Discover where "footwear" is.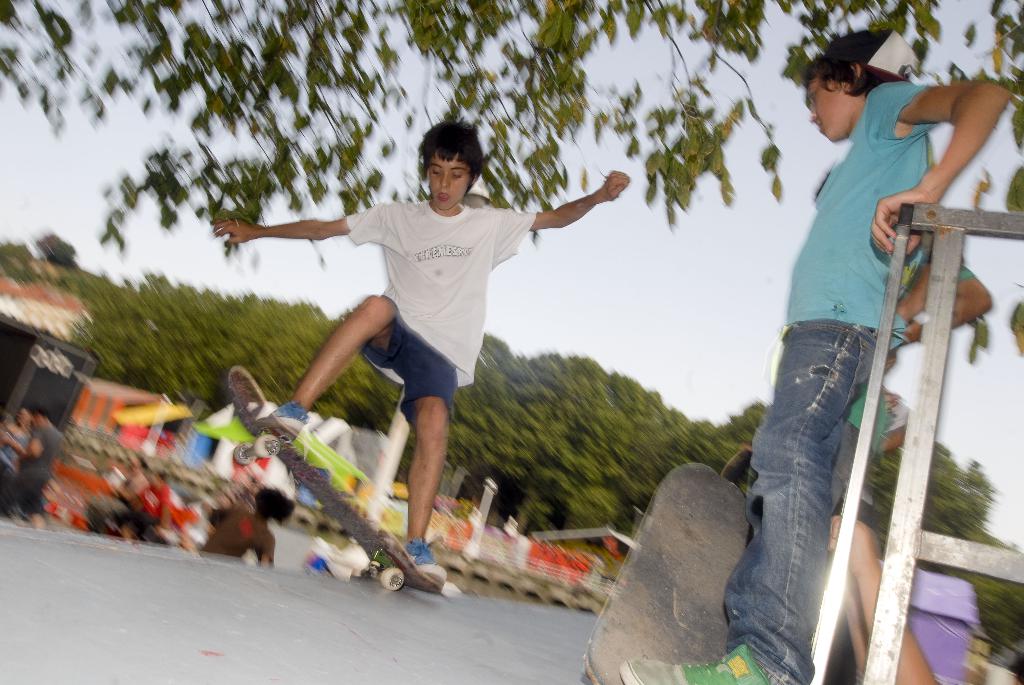
Discovered at 401, 537, 451, 588.
